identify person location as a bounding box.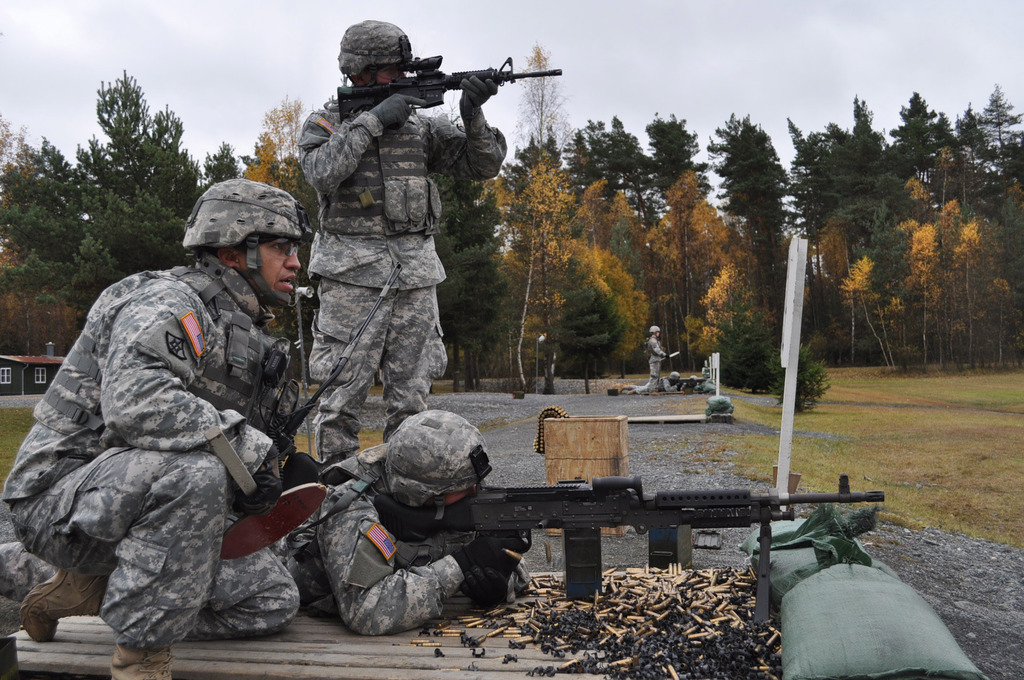
detection(618, 371, 681, 393).
